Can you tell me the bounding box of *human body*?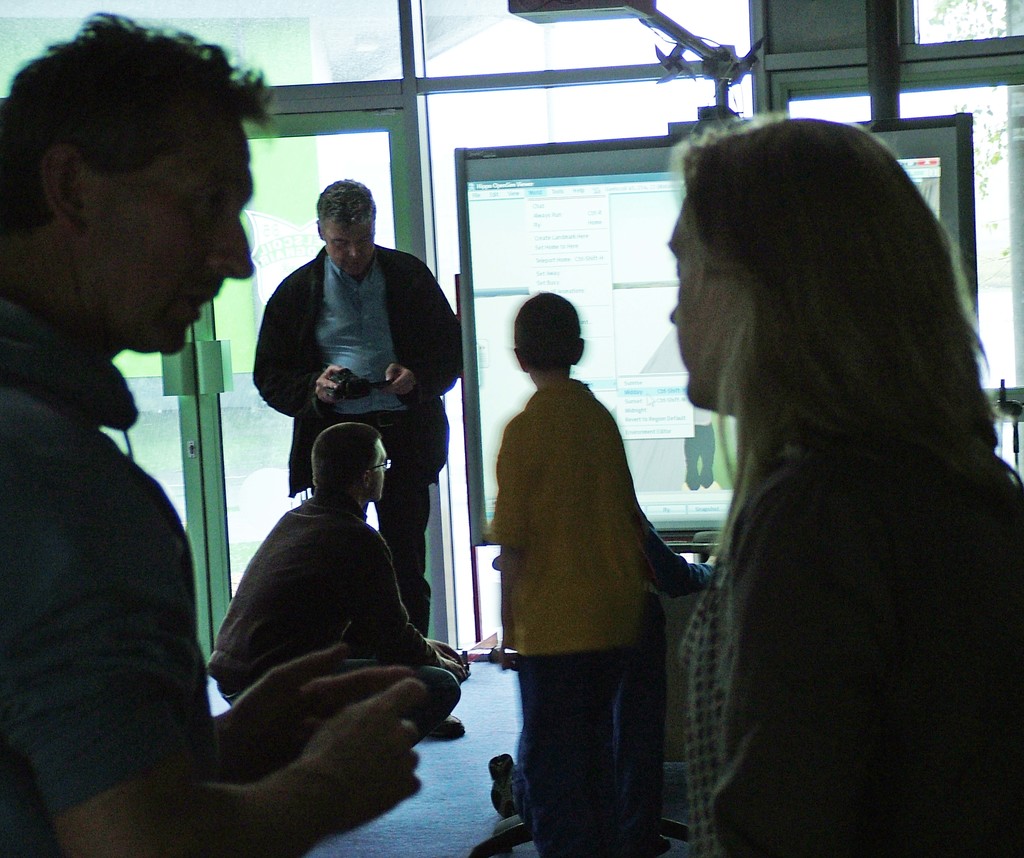
box(208, 487, 470, 743).
